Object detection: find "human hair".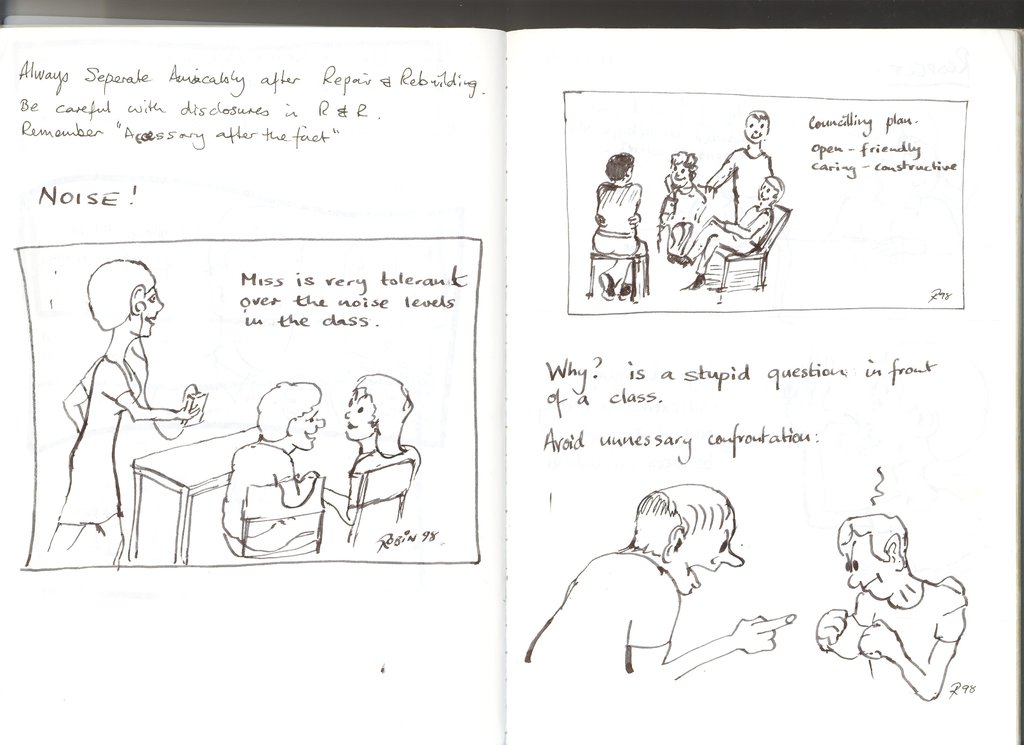
region(743, 107, 772, 142).
